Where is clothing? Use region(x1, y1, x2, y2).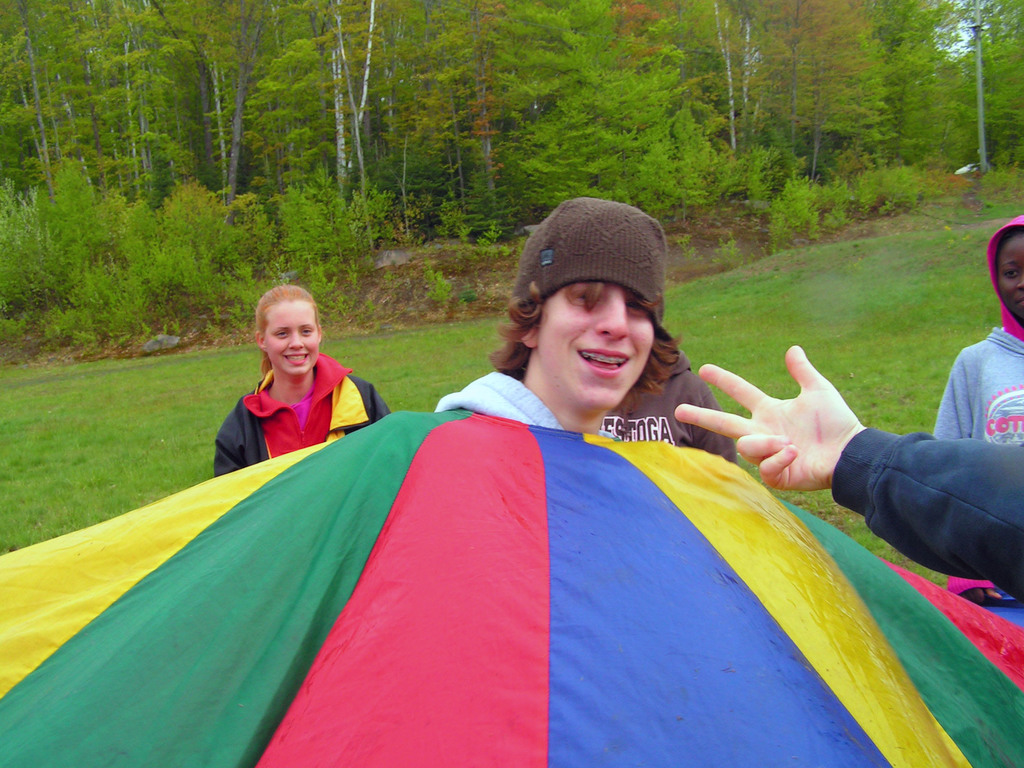
region(831, 426, 1023, 607).
